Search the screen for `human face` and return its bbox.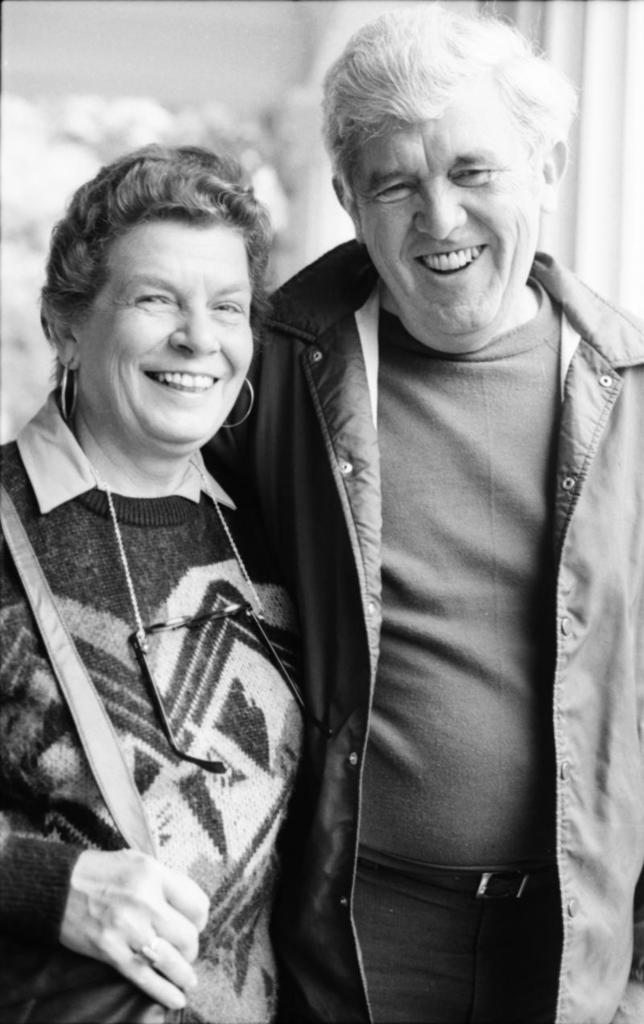
Found: [76, 220, 250, 450].
